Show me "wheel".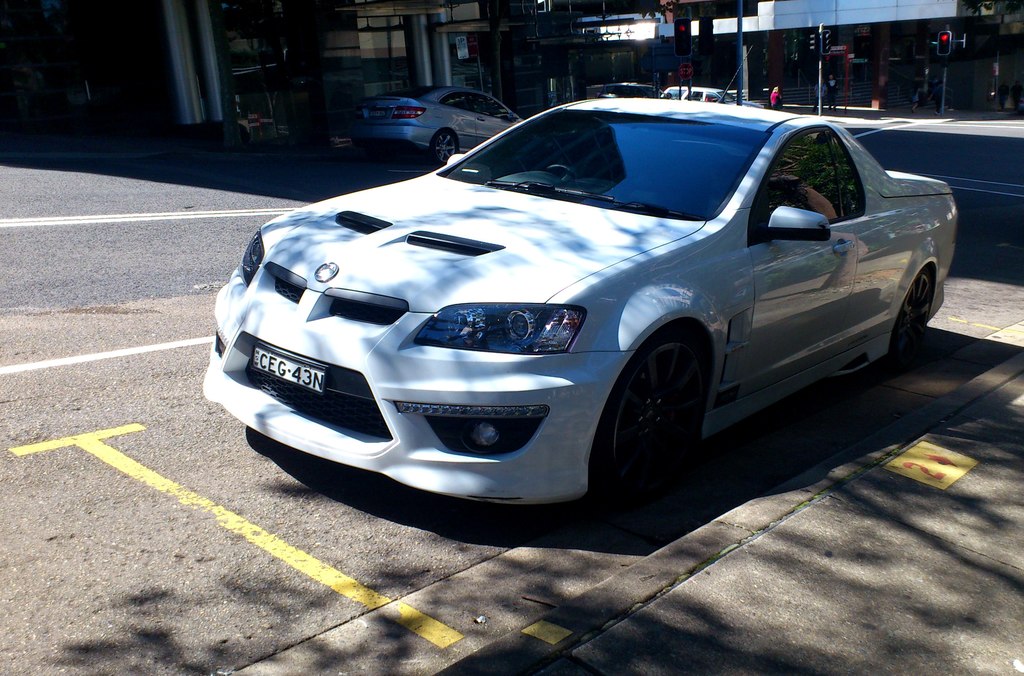
"wheel" is here: BBox(601, 331, 705, 506).
